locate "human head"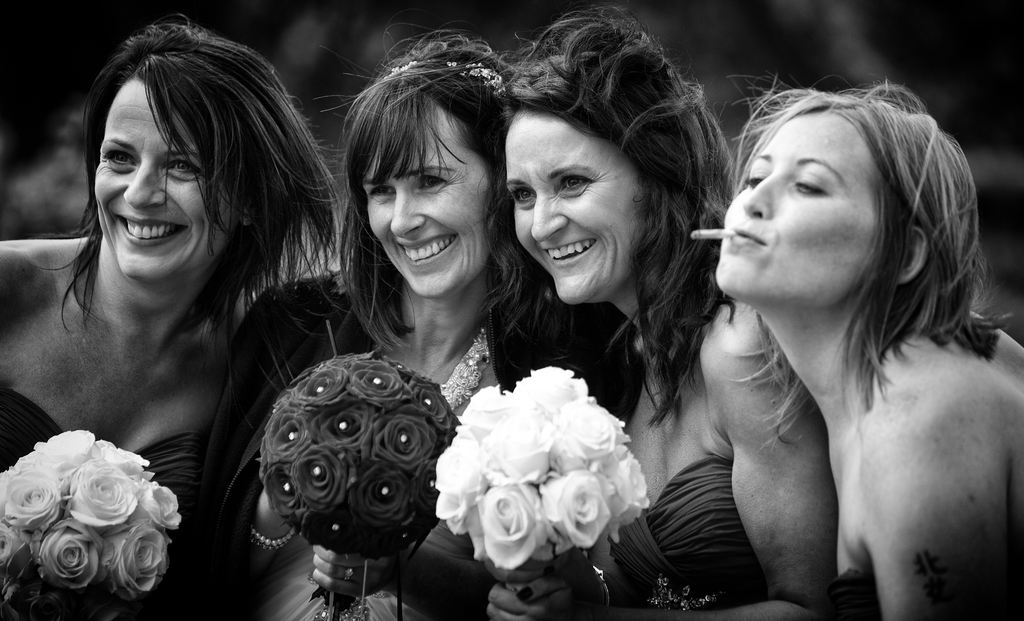
<region>68, 24, 339, 287</region>
